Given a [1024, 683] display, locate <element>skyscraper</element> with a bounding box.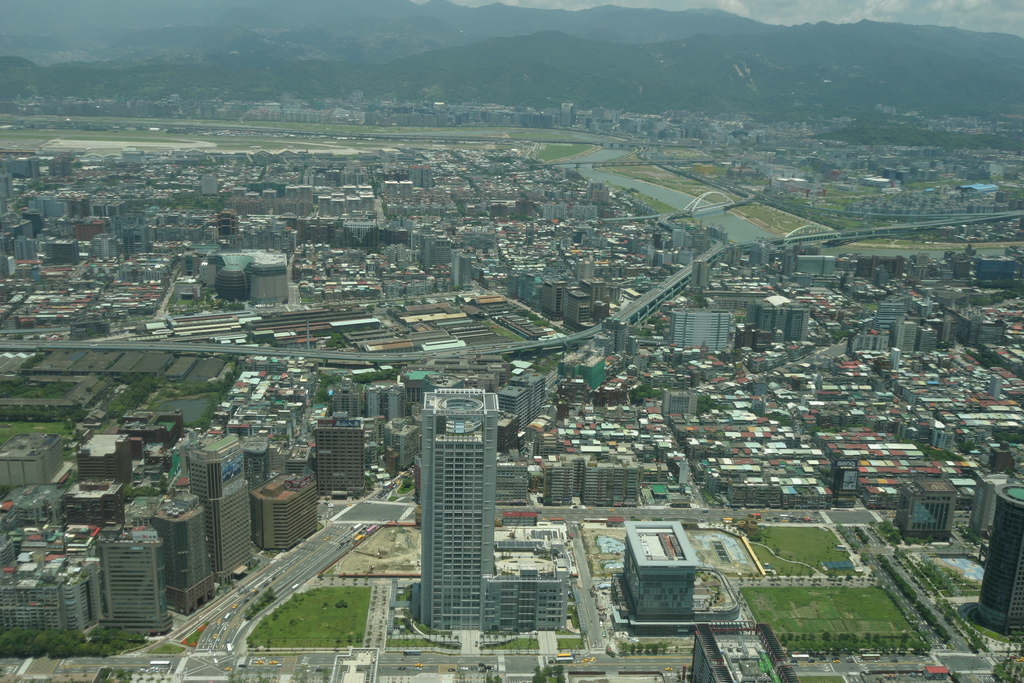
Located: bbox=(190, 432, 253, 583).
